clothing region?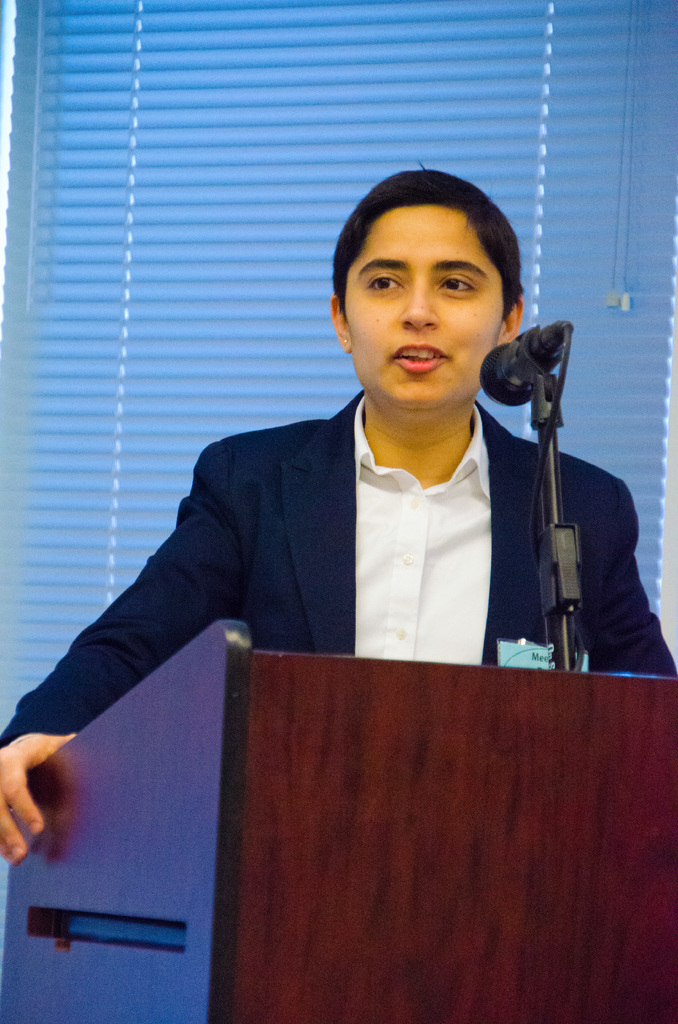
rect(1, 396, 677, 746)
